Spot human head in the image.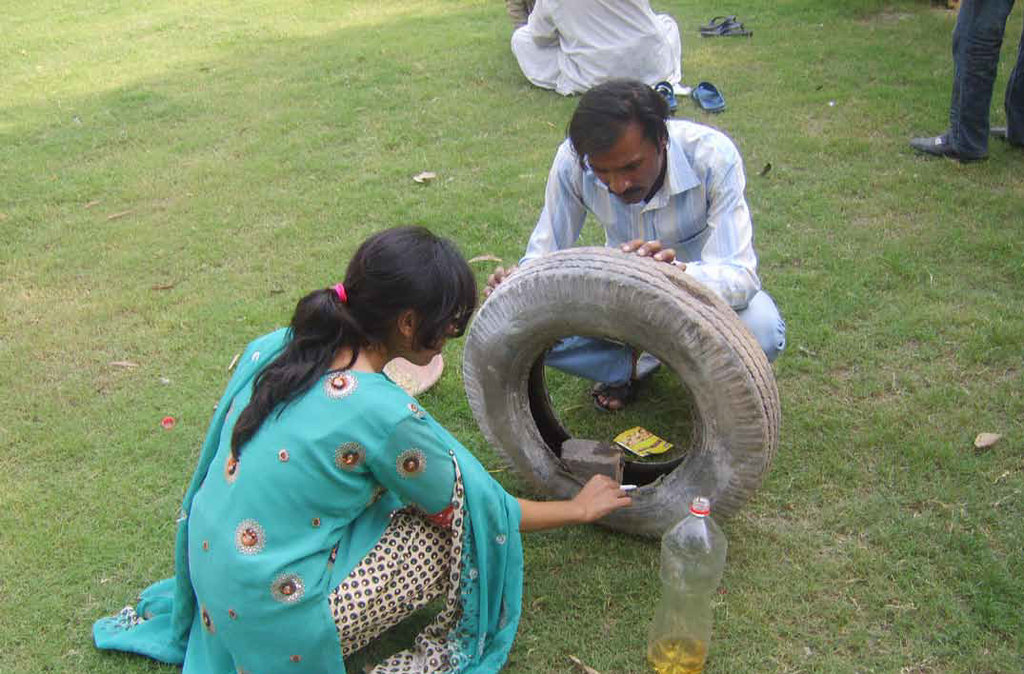
human head found at (321, 229, 471, 372).
